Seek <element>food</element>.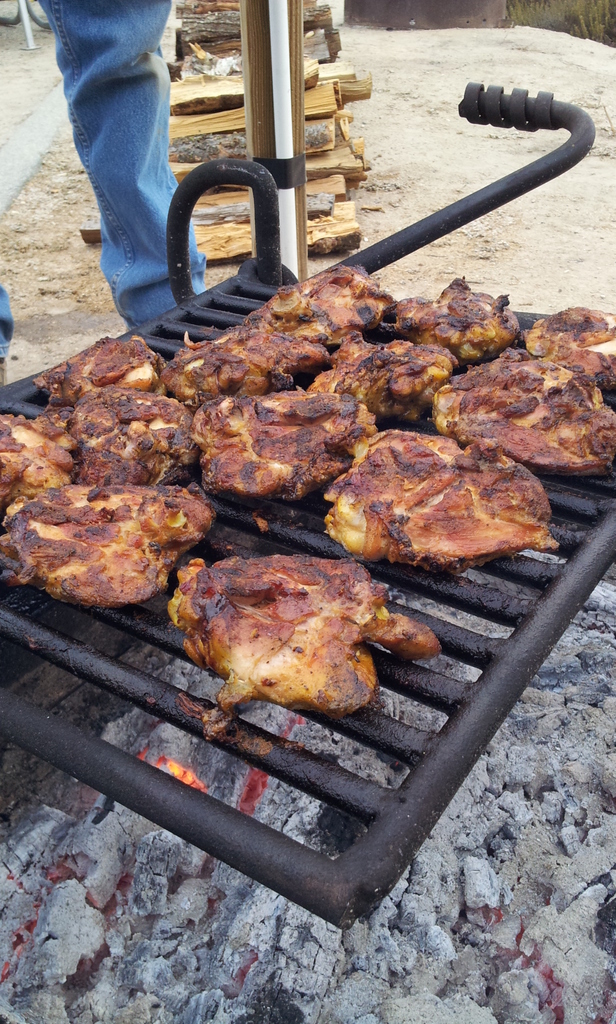
{"x1": 0, "y1": 415, "x2": 80, "y2": 480}.
